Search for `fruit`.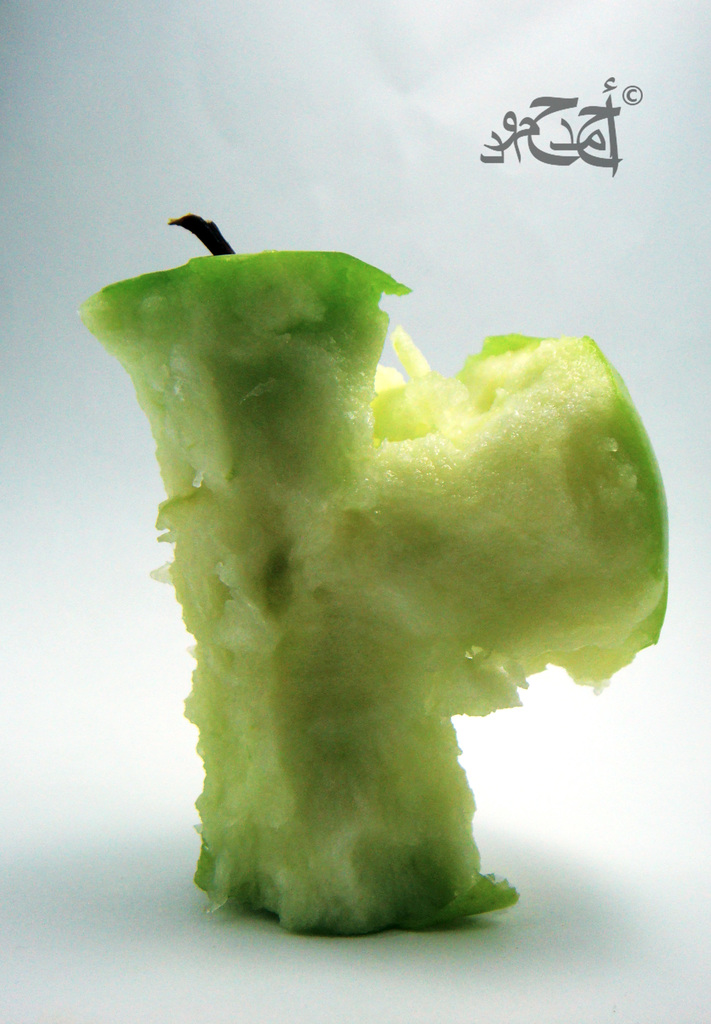
Found at <region>109, 282, 661, 947</region>.
